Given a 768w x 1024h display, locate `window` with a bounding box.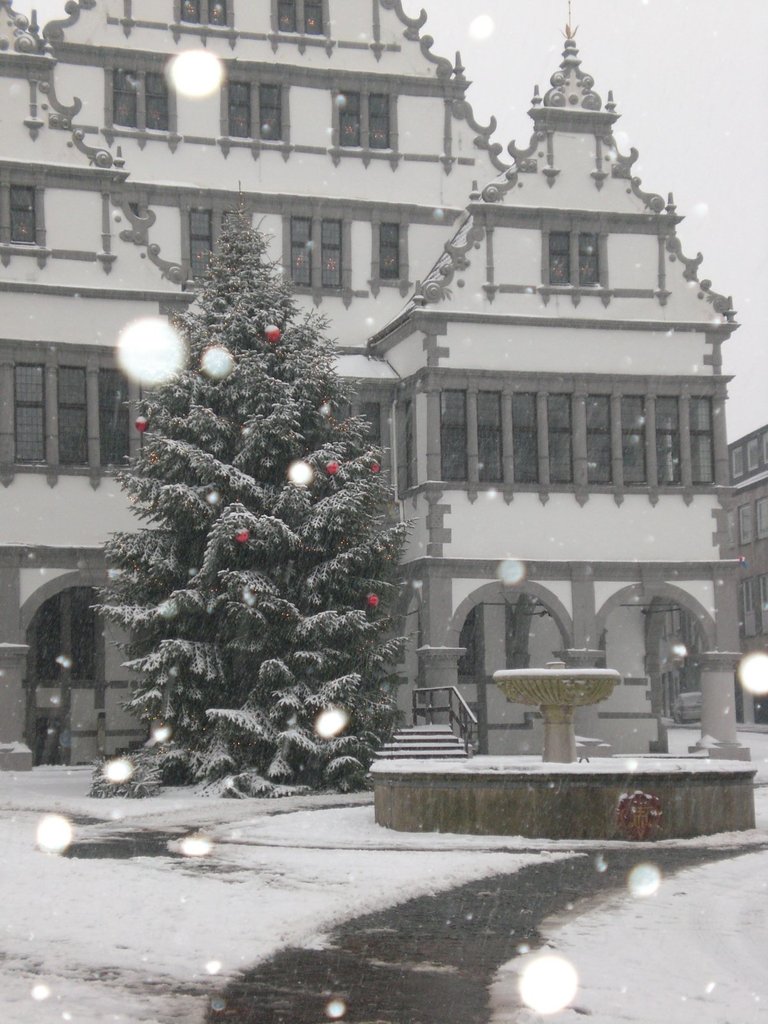
Located: select_region(100, 367, 131, 460).
